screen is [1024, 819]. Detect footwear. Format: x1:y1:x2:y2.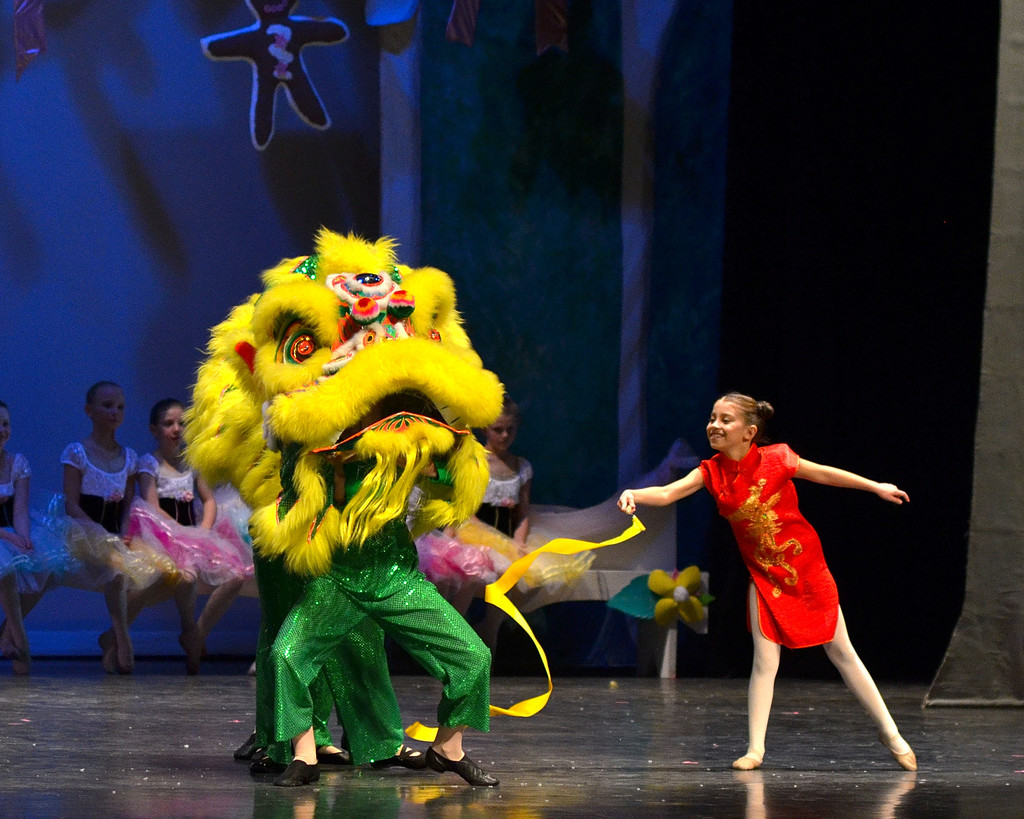
278:755:323:783.
